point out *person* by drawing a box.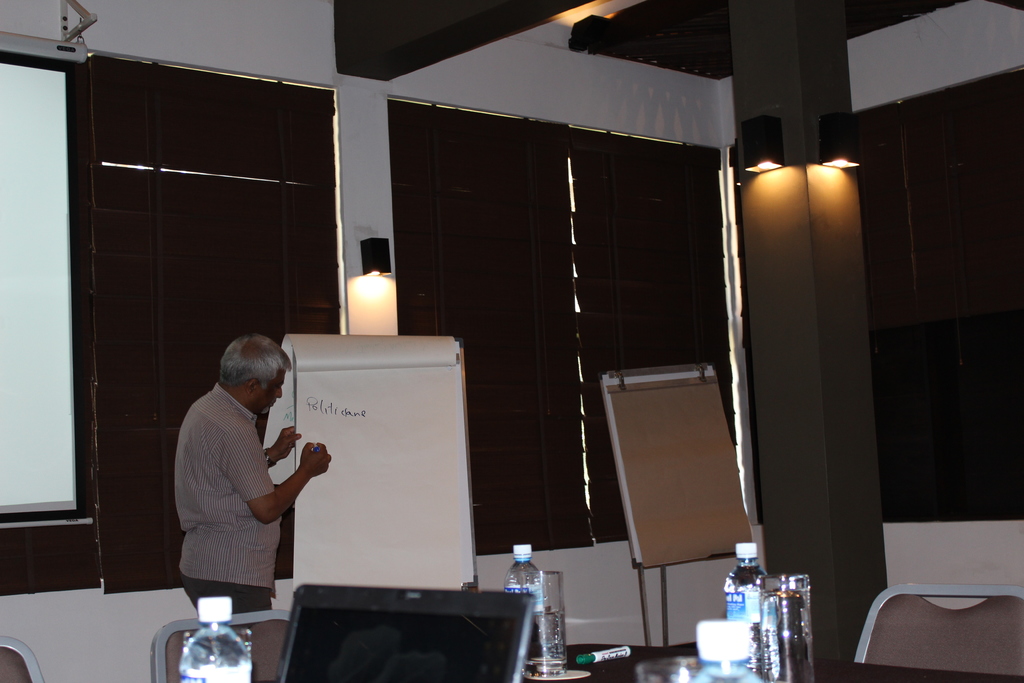
<box>174,330,334,623</box>.
